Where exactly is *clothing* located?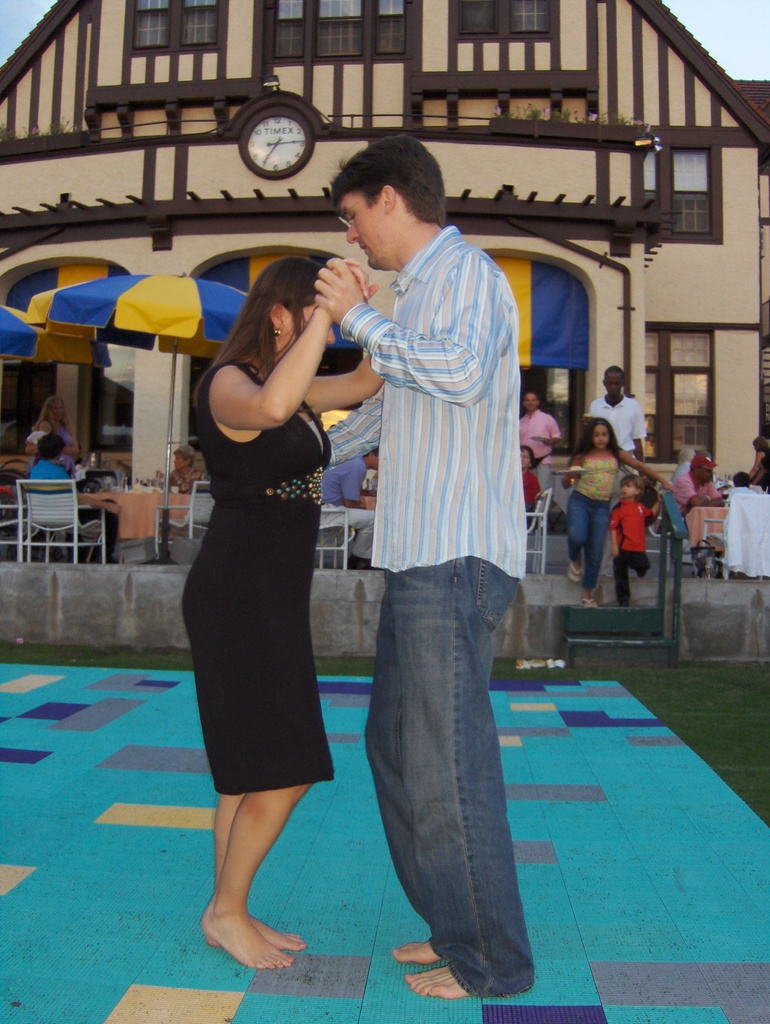
Its bounding box is <bbox>321, 452, 369, 509</bbox>.
